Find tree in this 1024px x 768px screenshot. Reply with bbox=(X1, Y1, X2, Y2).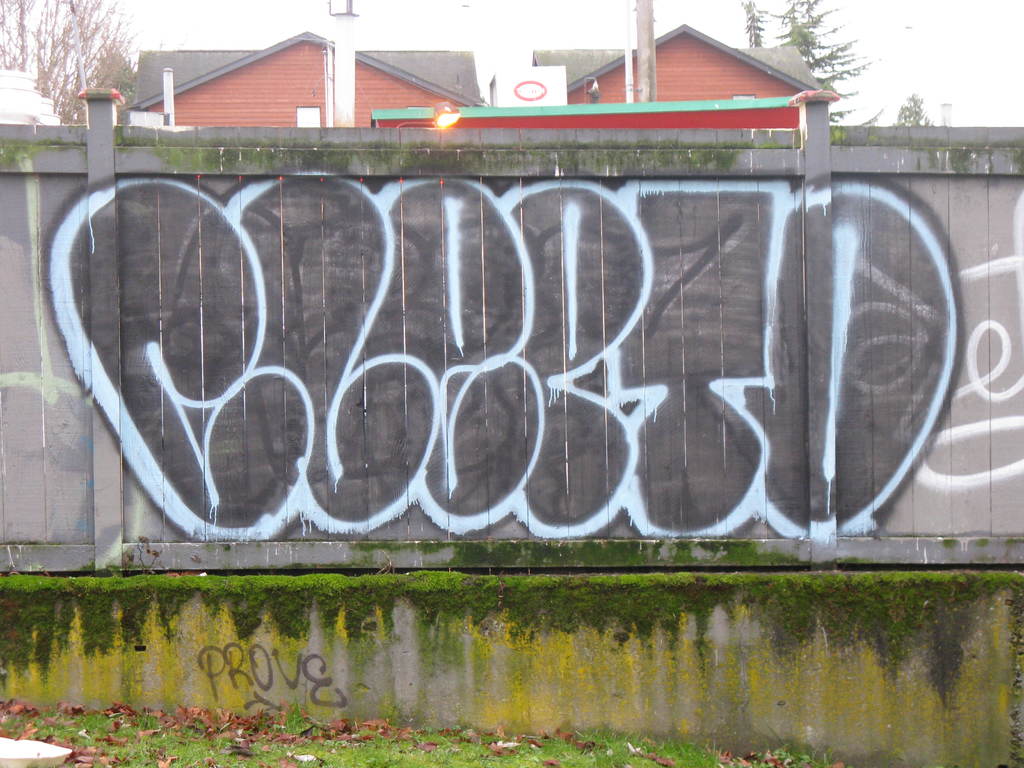
bbox=(740, 0, 883, 129).
